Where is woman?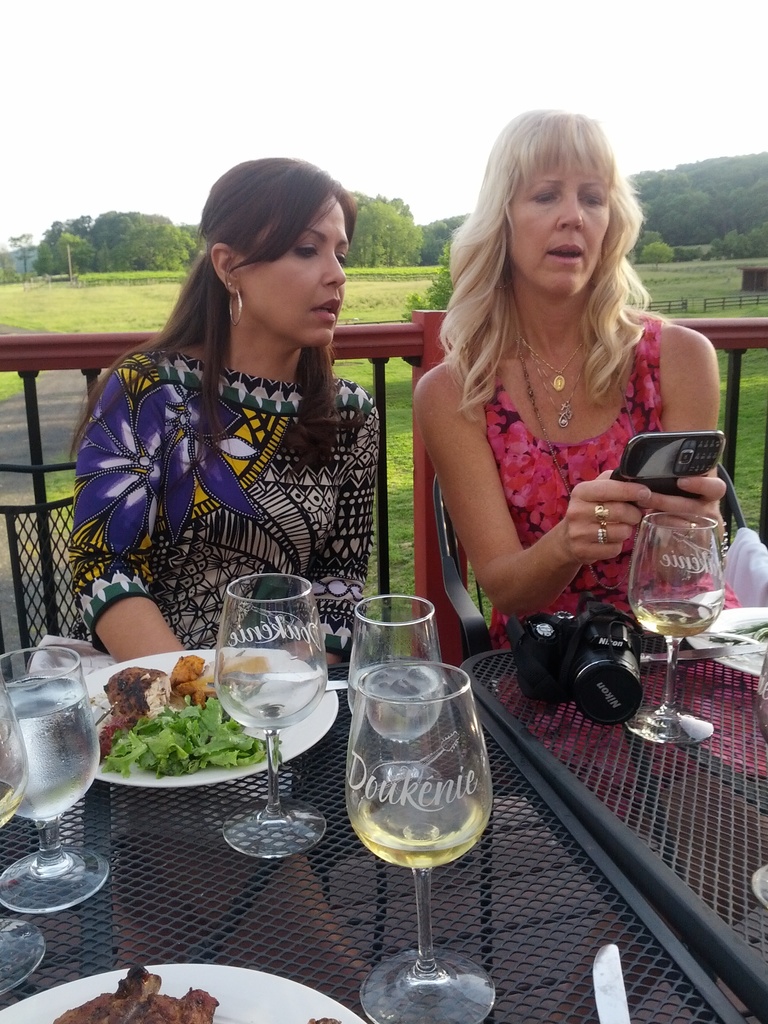
bbox(403, 91, 732, 755).
